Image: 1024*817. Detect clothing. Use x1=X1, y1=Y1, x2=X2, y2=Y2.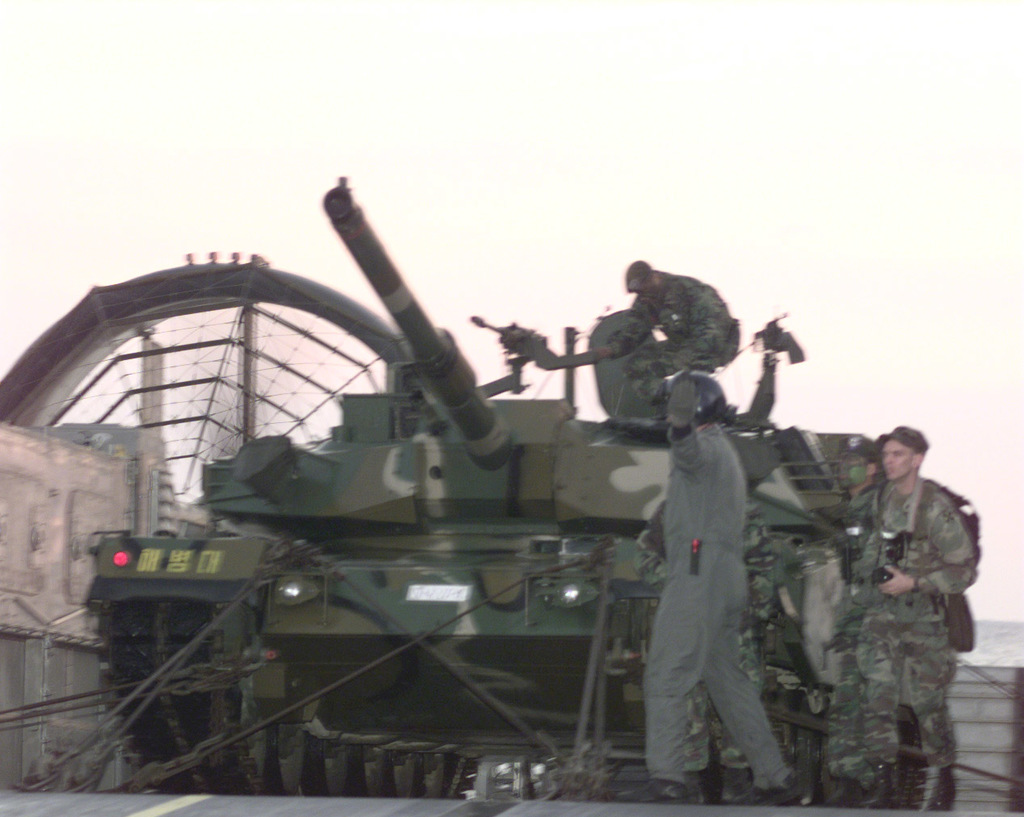
x1=825, y1=417, x2=989, y2=760.
